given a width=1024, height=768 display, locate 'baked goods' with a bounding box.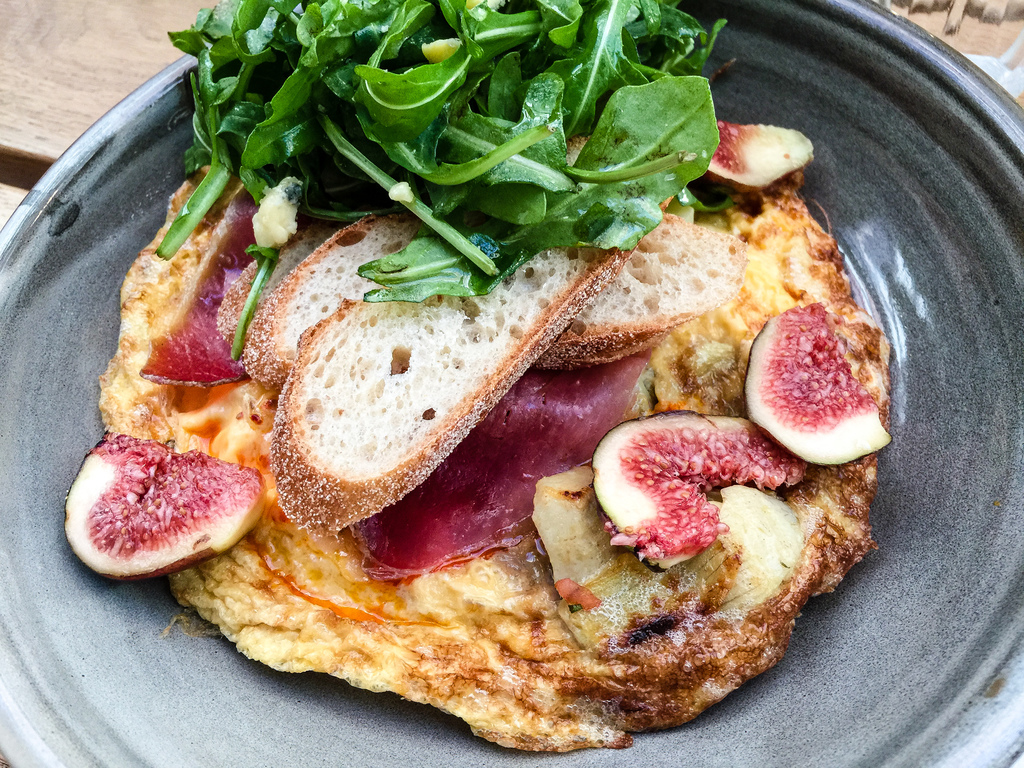
Located: left=259, top=232, right=655, bottom=536.
